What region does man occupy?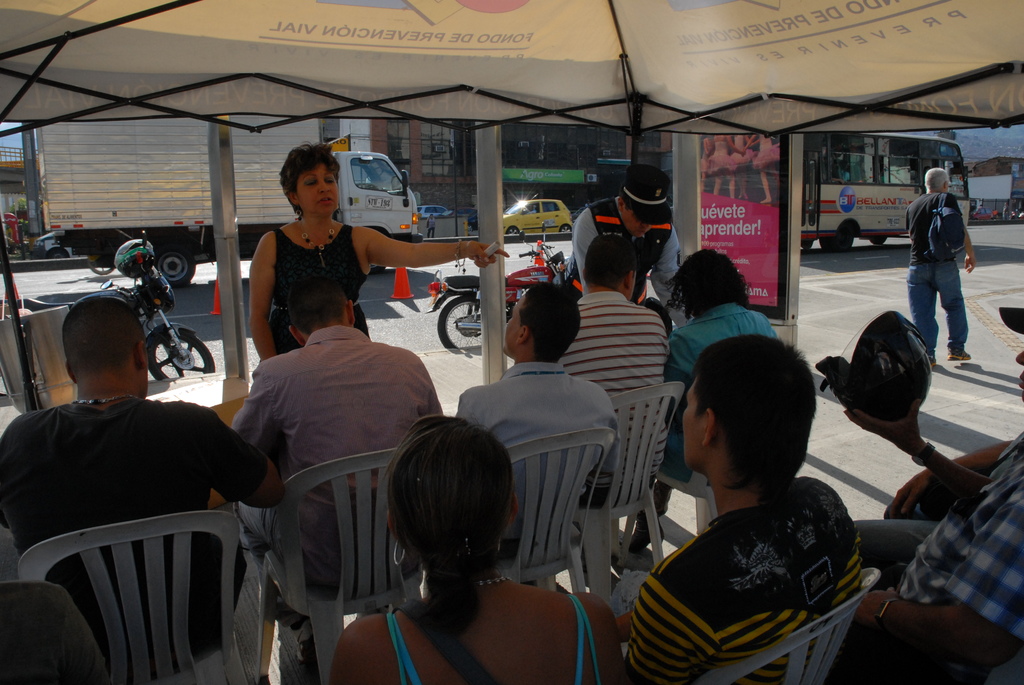
x1=611 y1=324 x2=886 y2=682.
